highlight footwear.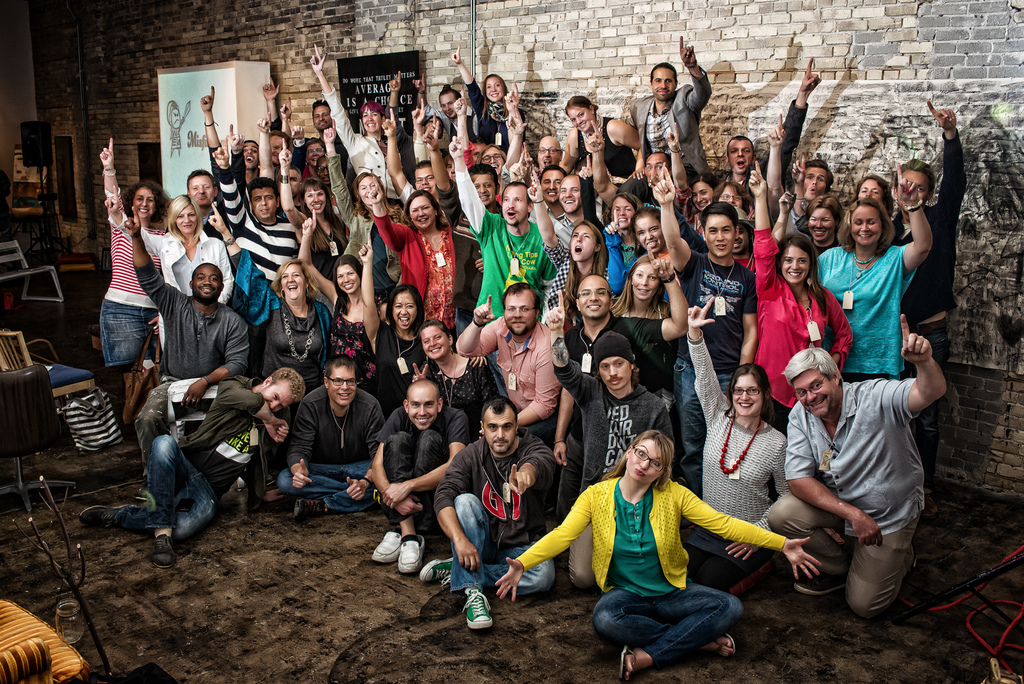
Highlighted region: (left=77, top=504, right=130, bottom=530).
